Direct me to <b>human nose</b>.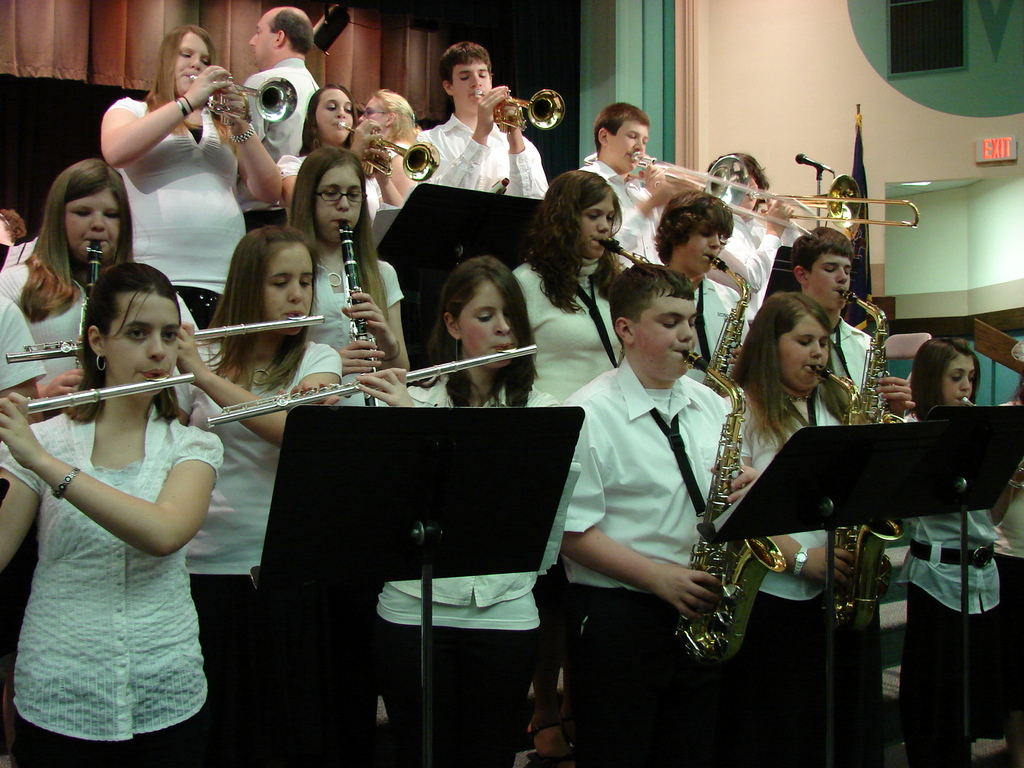
Direction: bbox=[750, 179, 756, 189].
